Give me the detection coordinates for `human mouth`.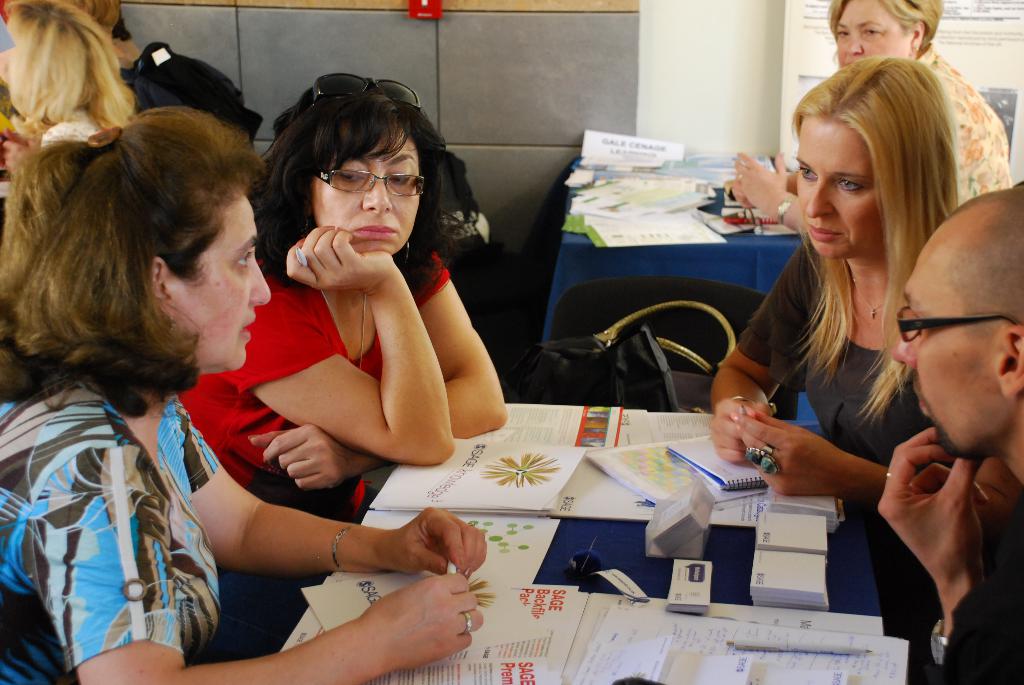
bbox=(237, 313, 259, 342).
